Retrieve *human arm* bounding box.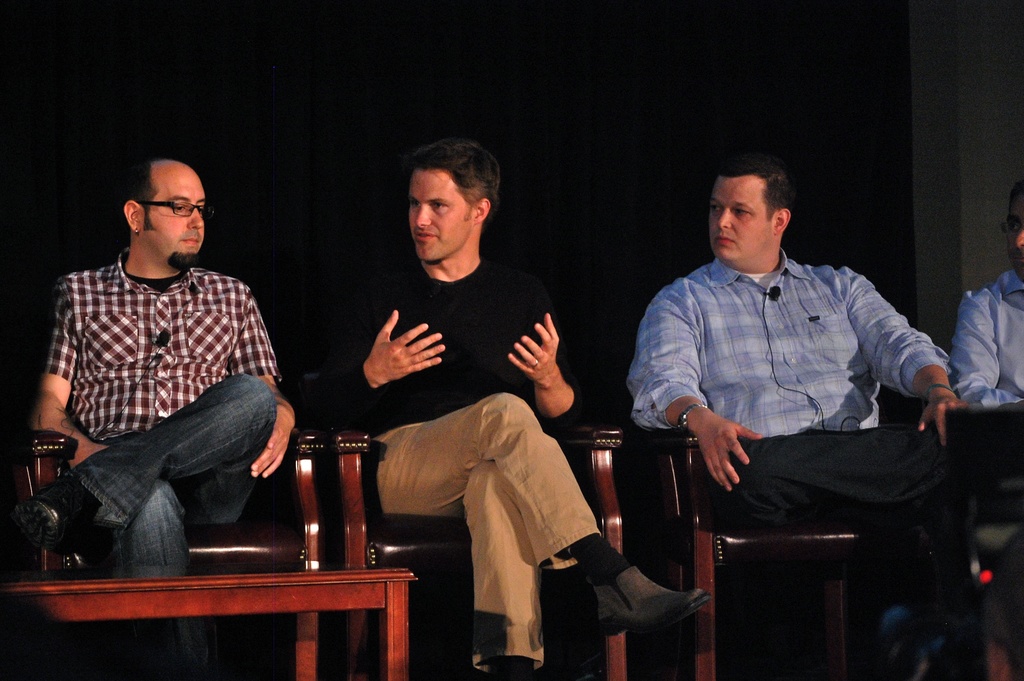
Bounding box: bbox(950, 285, 1022, 419).
